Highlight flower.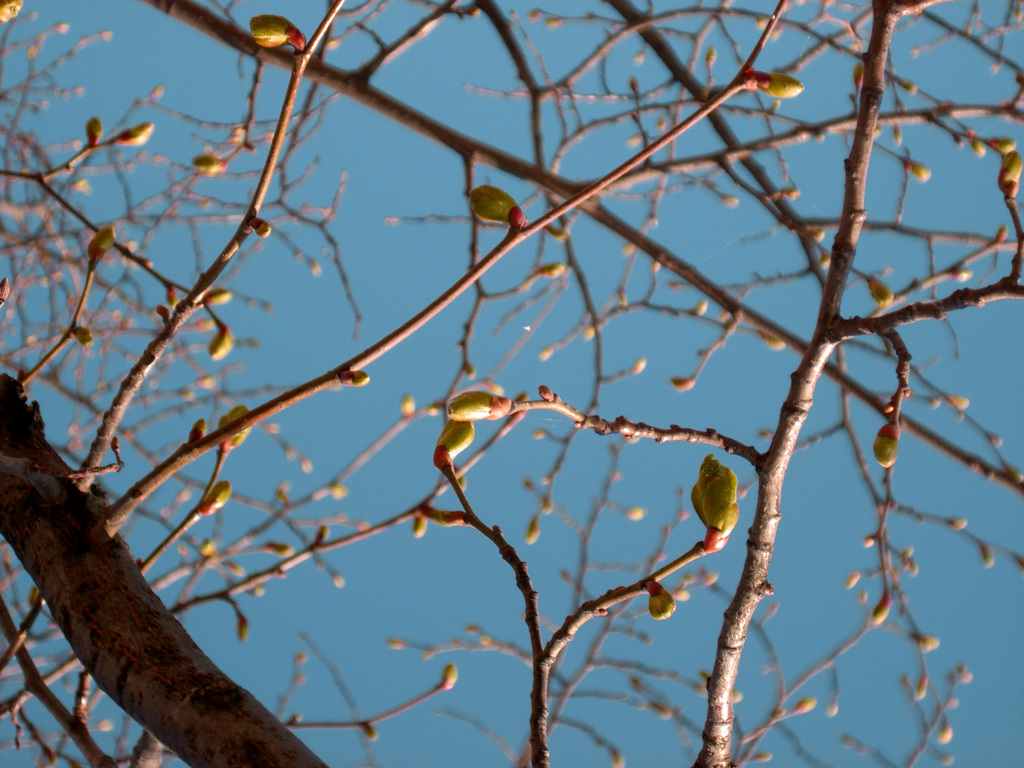
Highlighted region: {"x1": 186, "y1": 156, "x2": 225, "y2": 172}.
